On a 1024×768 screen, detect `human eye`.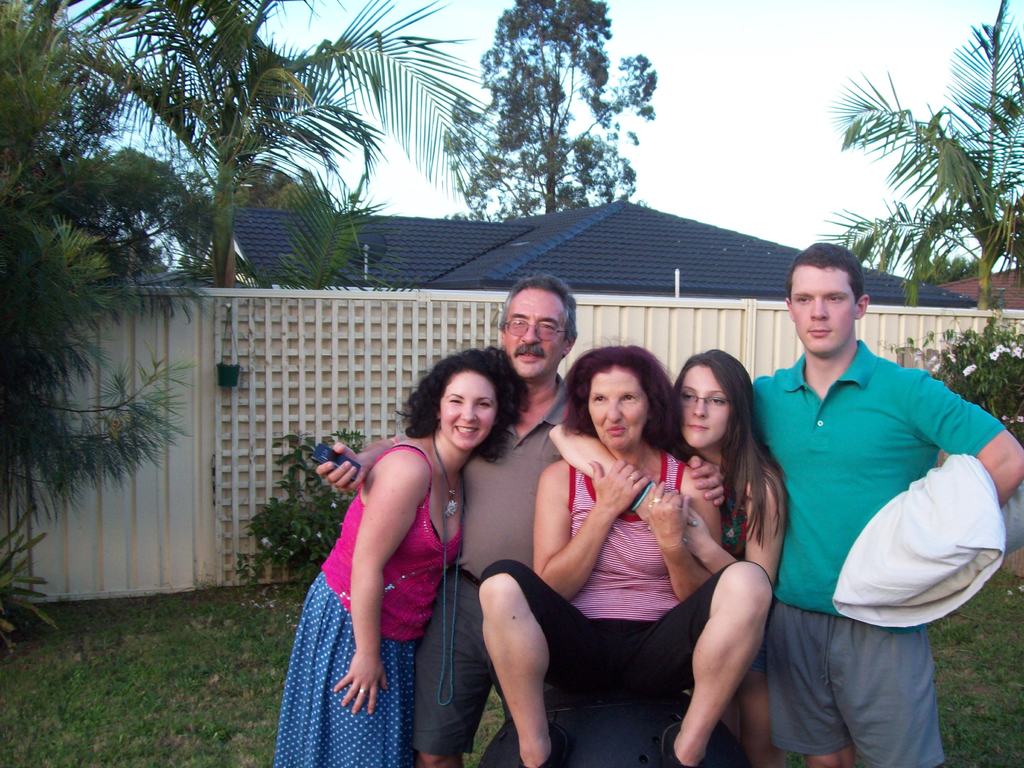
BBox(708, 391, 729, 412).
